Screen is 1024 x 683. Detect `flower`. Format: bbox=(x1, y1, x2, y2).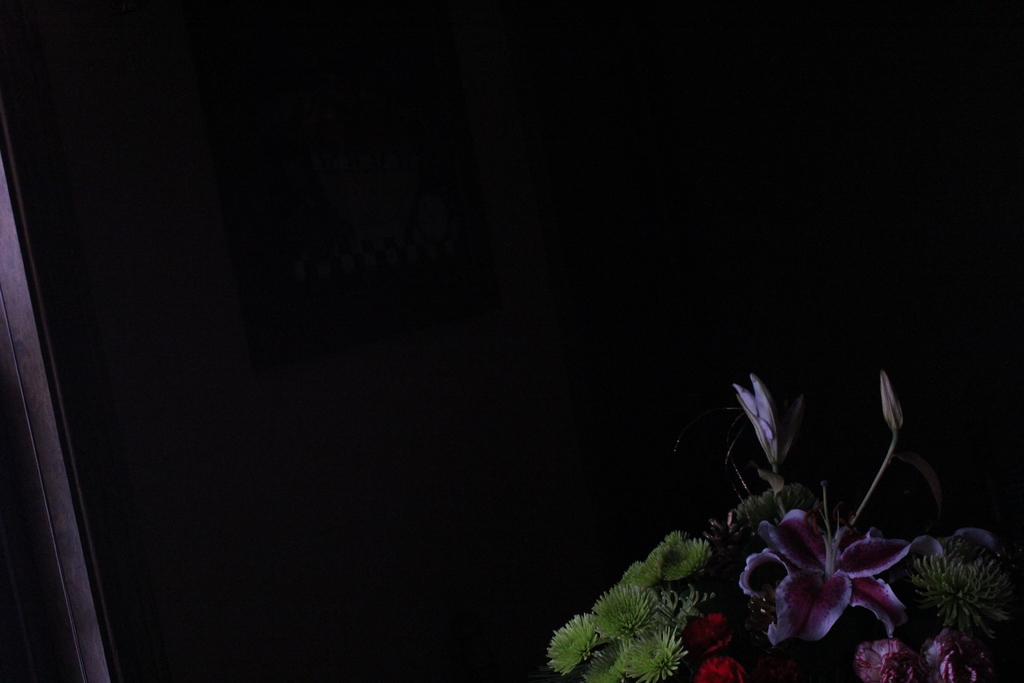
bbox=(856, 638, 919, 682).
